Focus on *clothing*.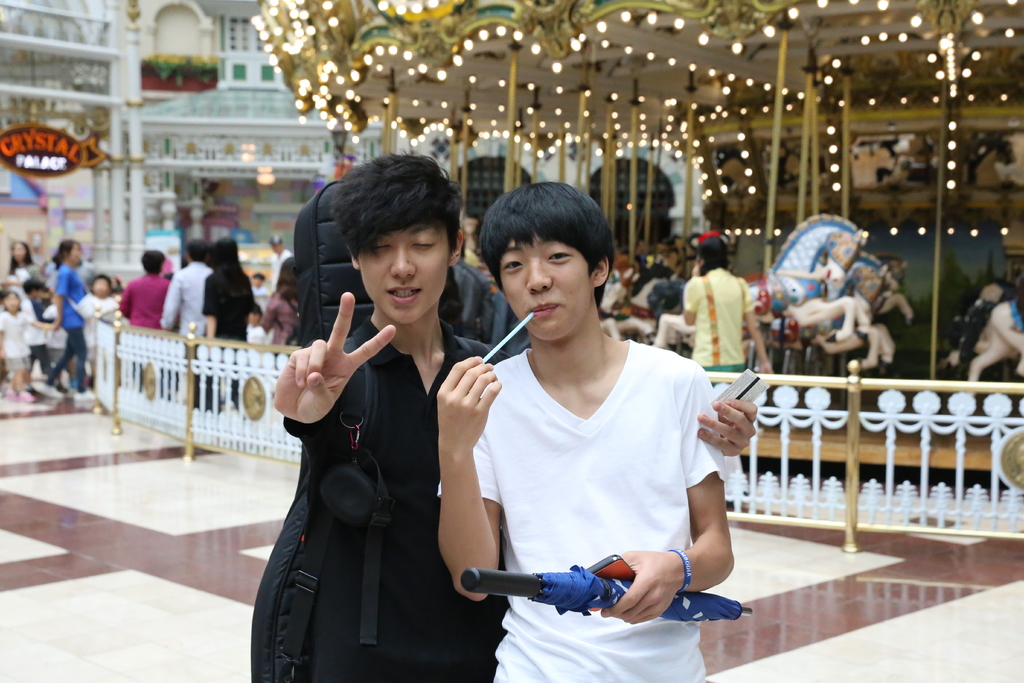
Focused at [250, 317, 514, 682].
